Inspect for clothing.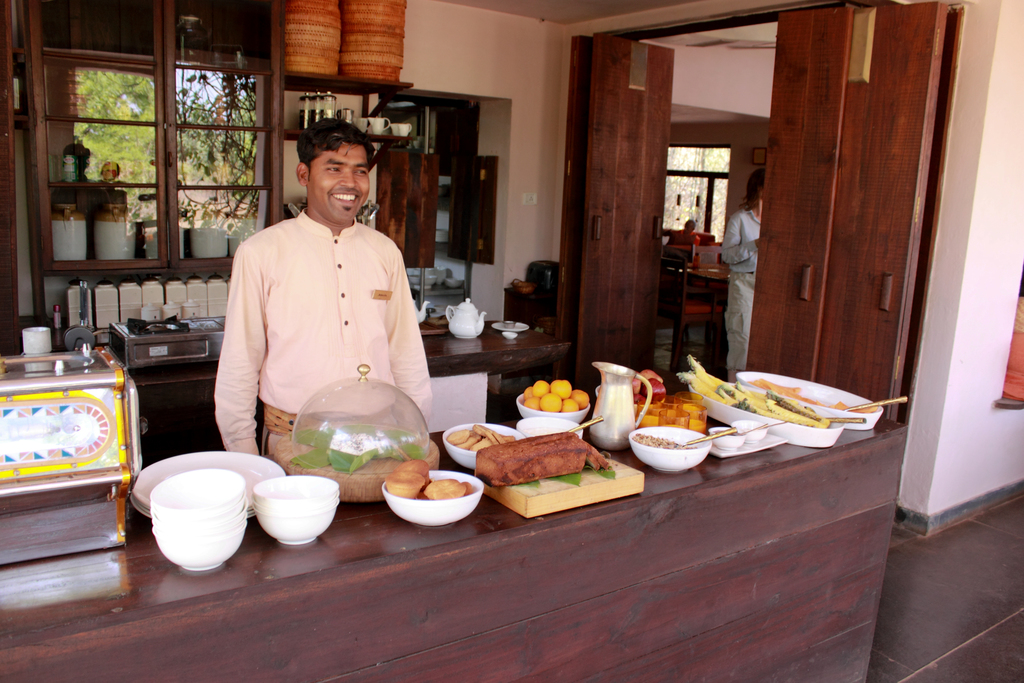
Inspection: region(724, 205, 760, 381).
